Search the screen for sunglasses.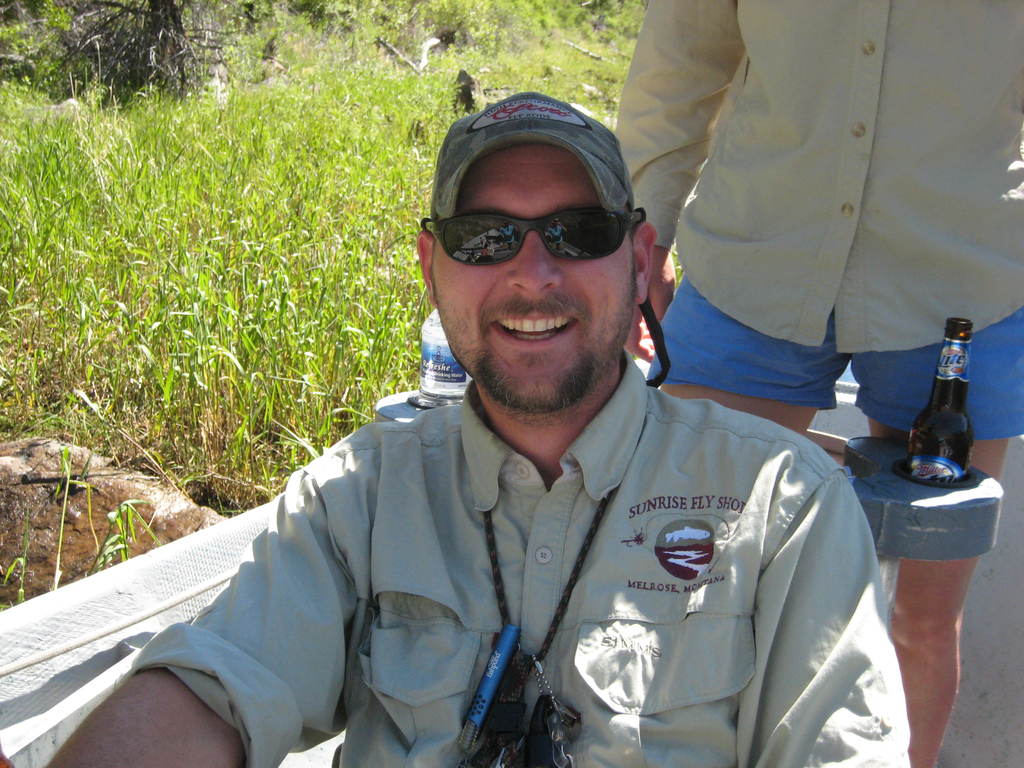
Found at x1=423, y1=206, x2=645, y2=266.
